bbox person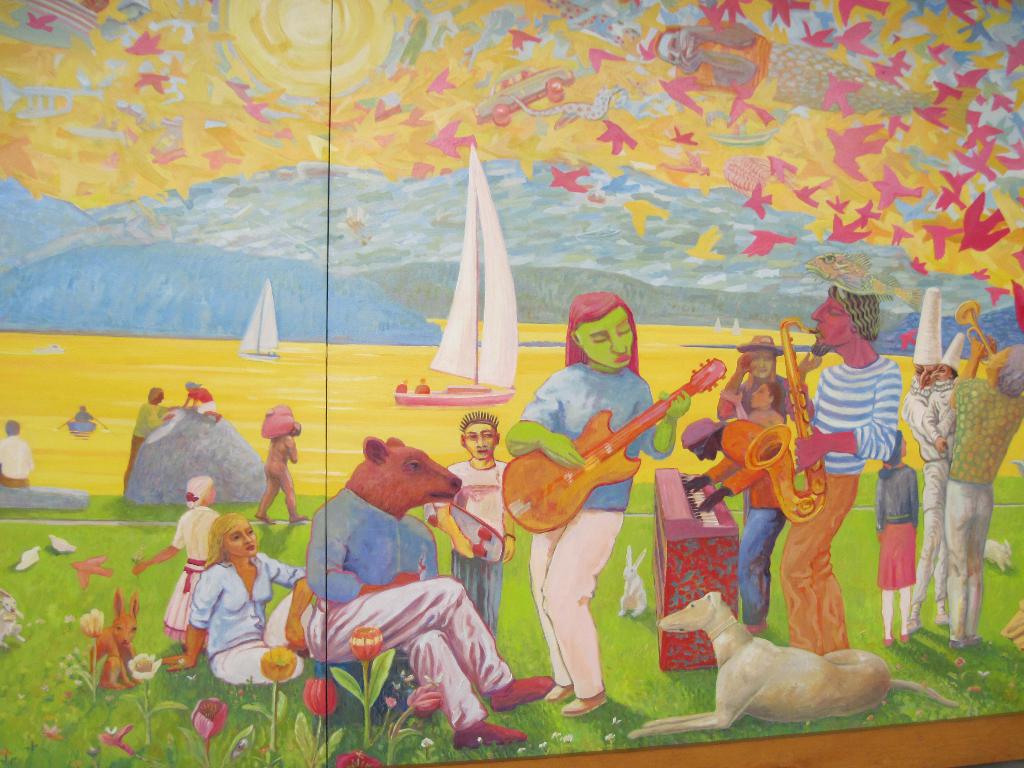
(x1=0, y1=415, x2=36, y2=488)
